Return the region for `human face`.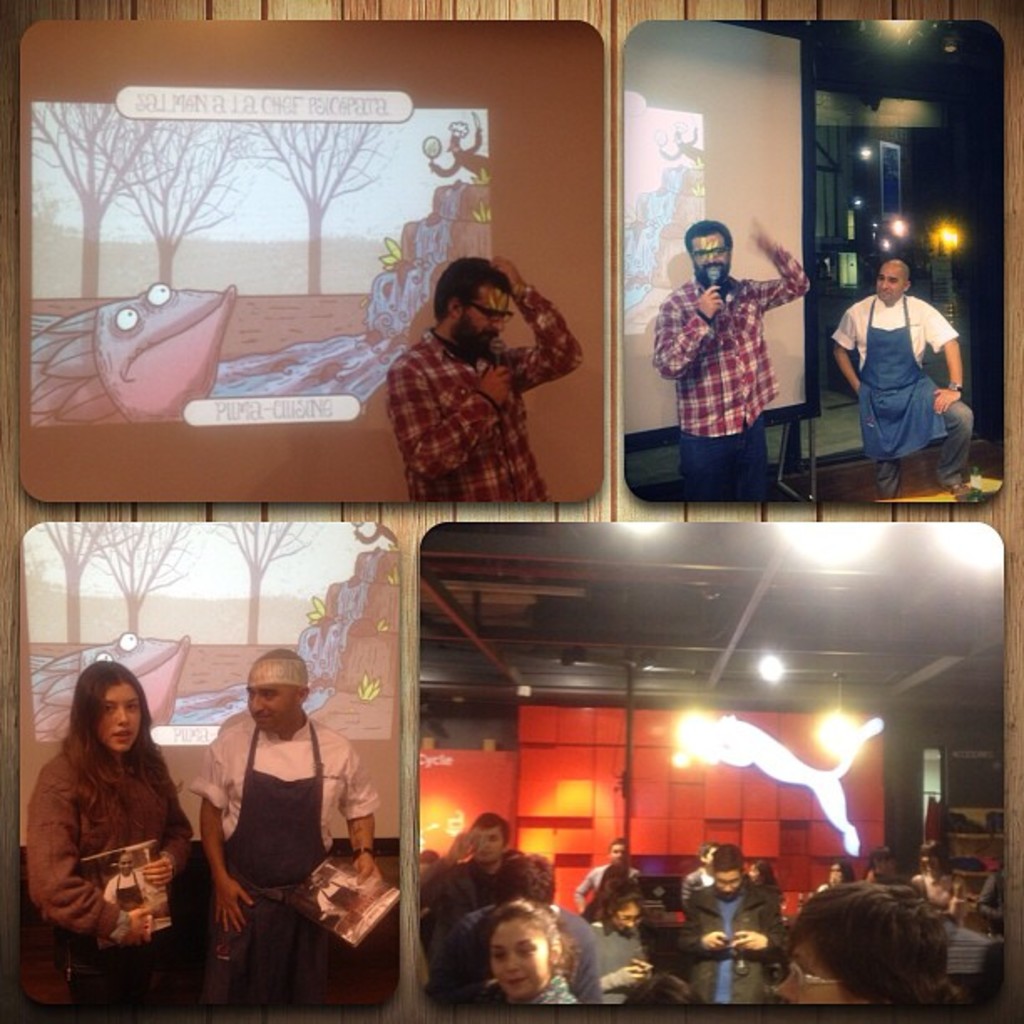
select_region(609, 845, 629, 865).
